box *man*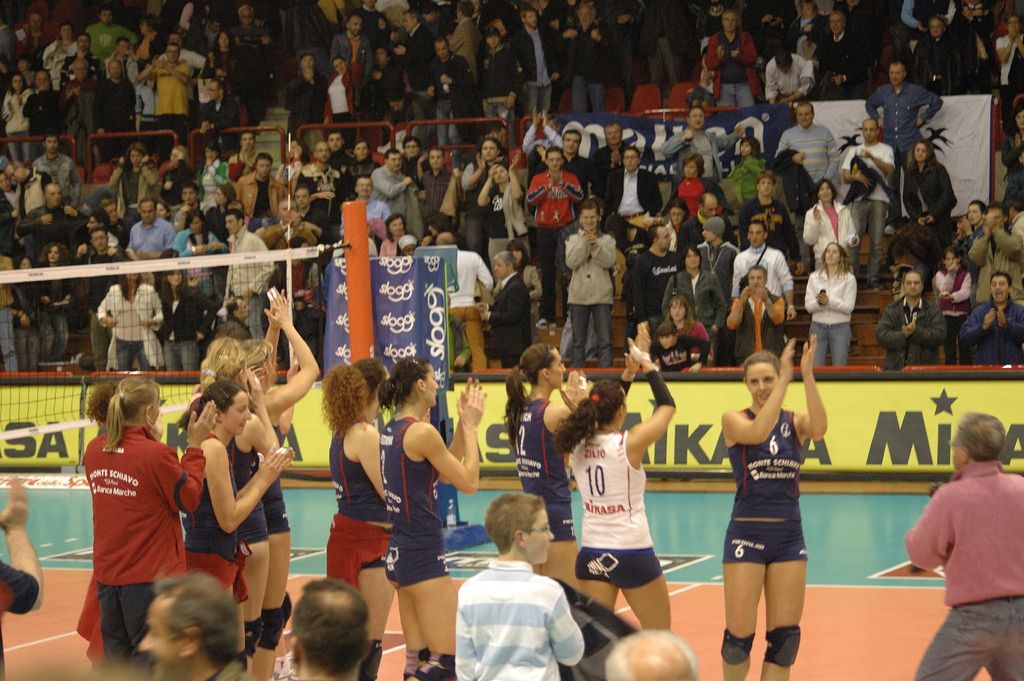
(left=28, top=141, right=65, bottom=195)
